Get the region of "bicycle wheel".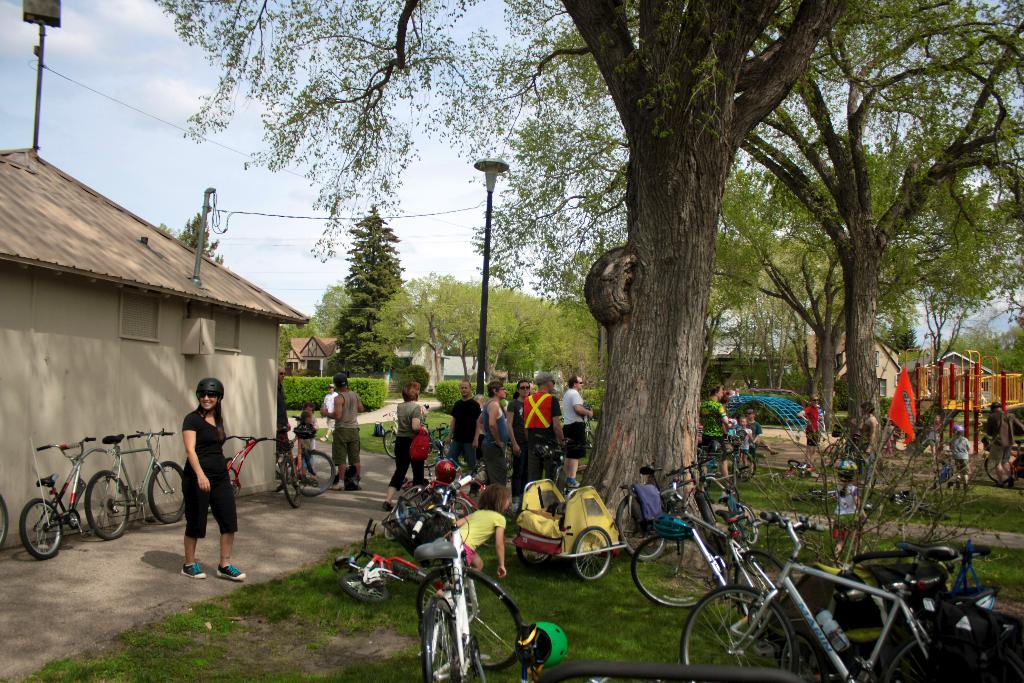
detection(15, 497, 63, 557).
